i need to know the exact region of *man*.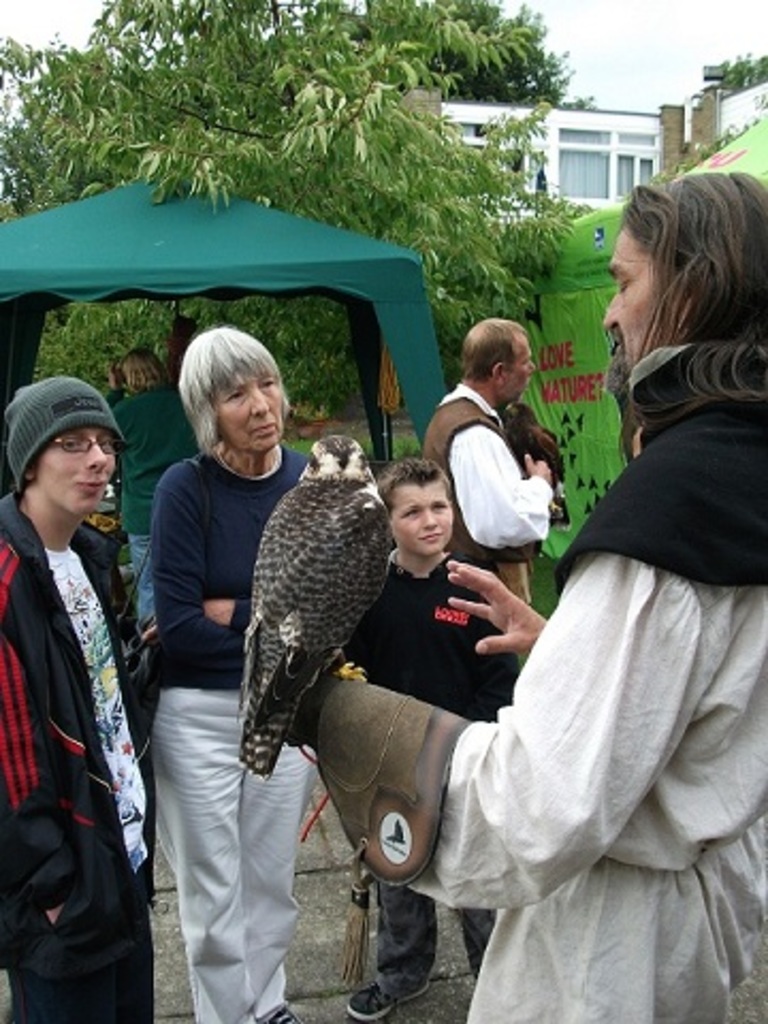
Region: (284, 173, 766, 1022).
